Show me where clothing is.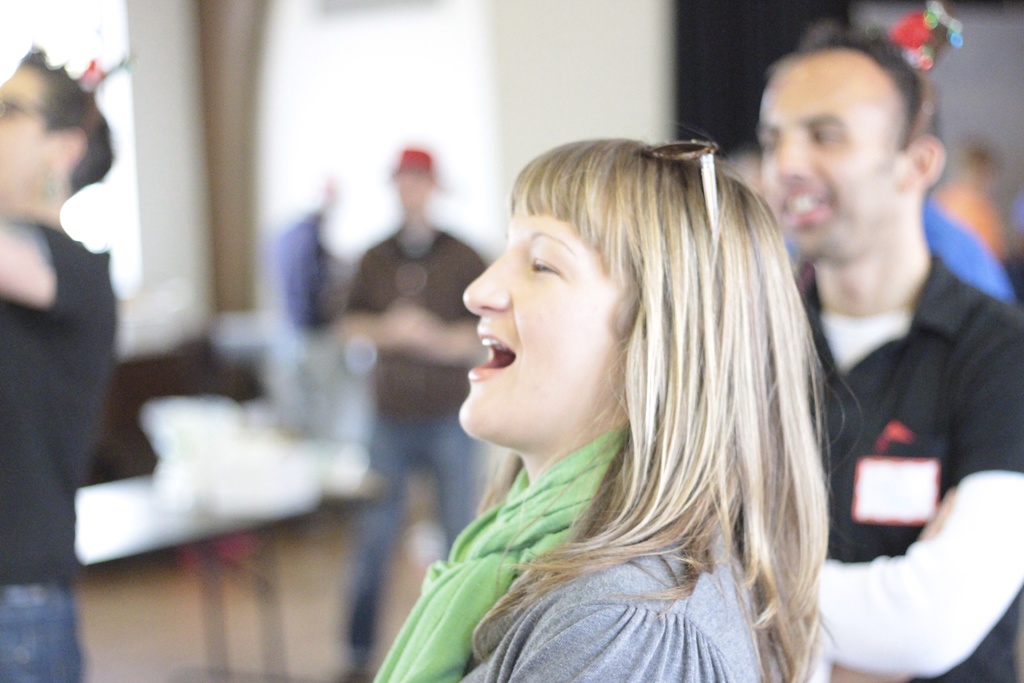
clothing is at x1=772, y1=199, x2=1020, y2=311.
